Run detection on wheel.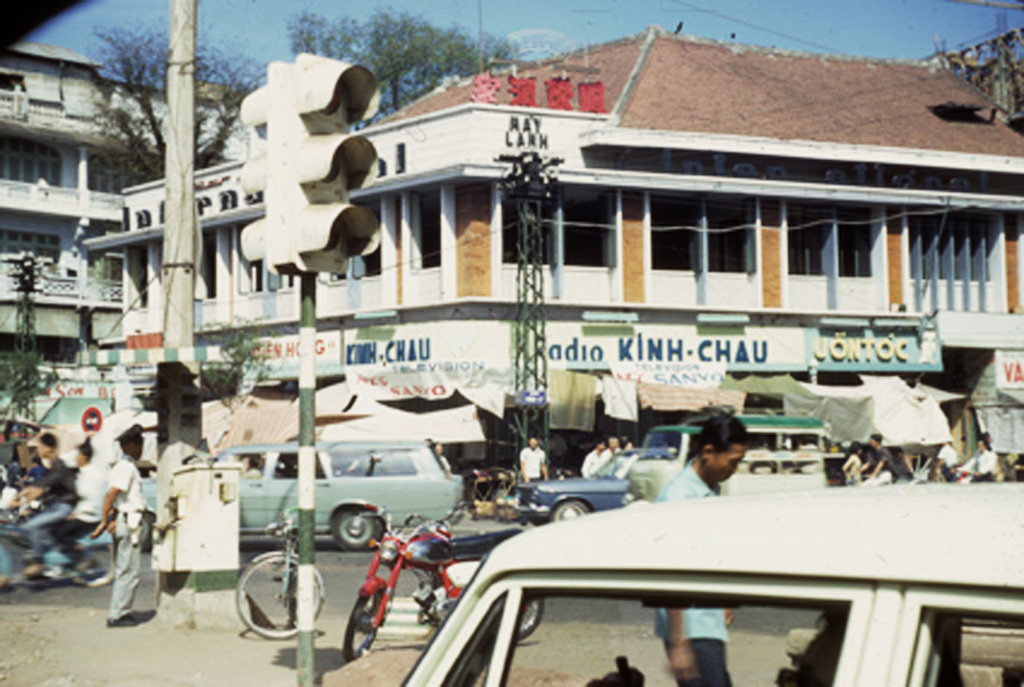
Result: {"left": 229, "top": 564, "right": 305, "bottom": 649}.
